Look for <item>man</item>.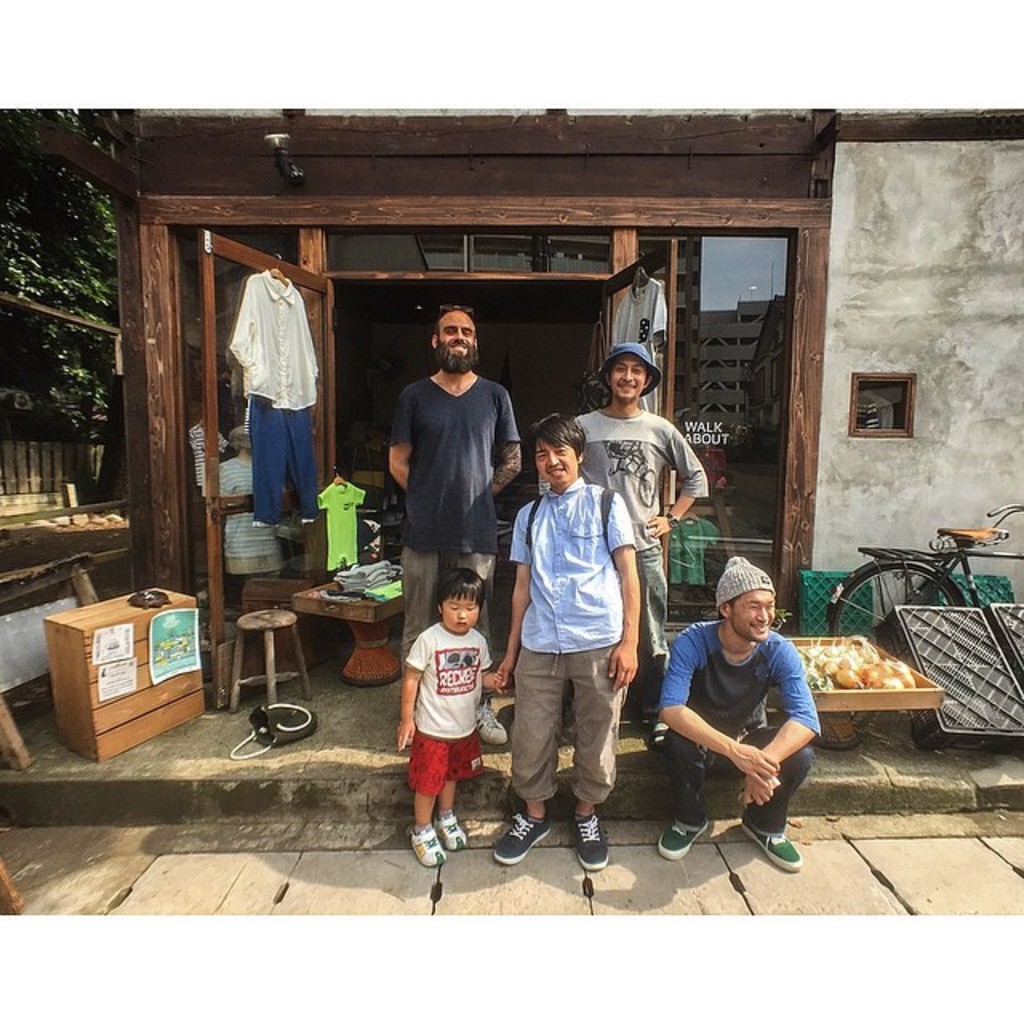
Found: (left=485, top=413, right=645, bottom=875).
